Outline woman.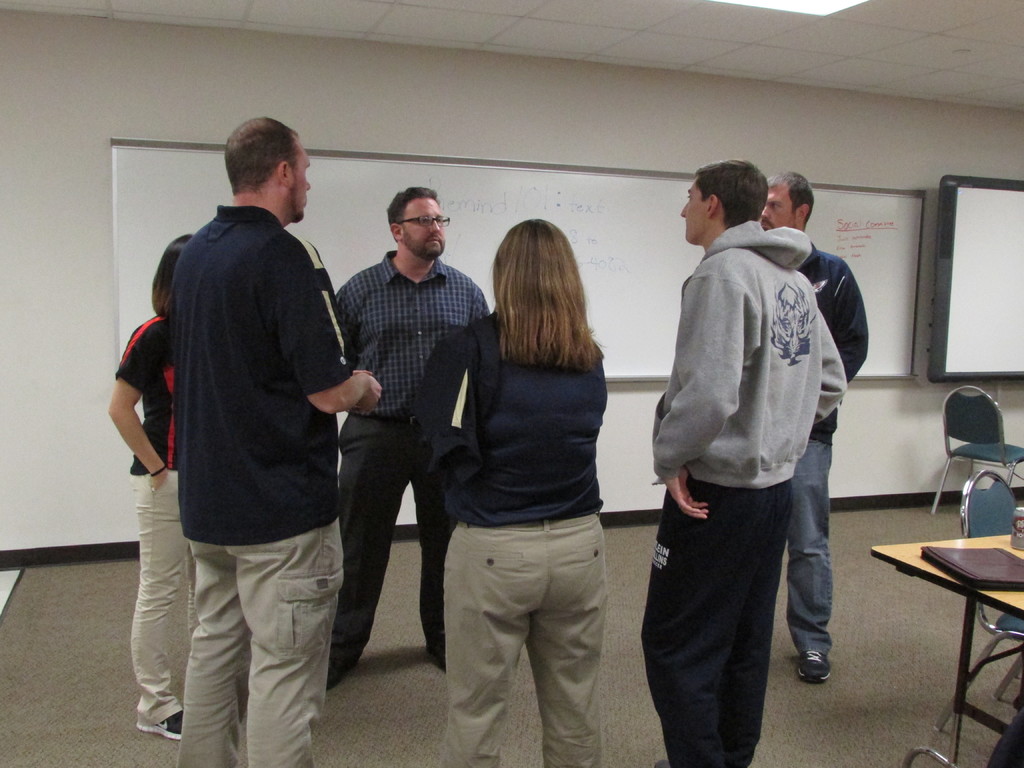
Outline: l=112, t=234, r=207, b=738.
